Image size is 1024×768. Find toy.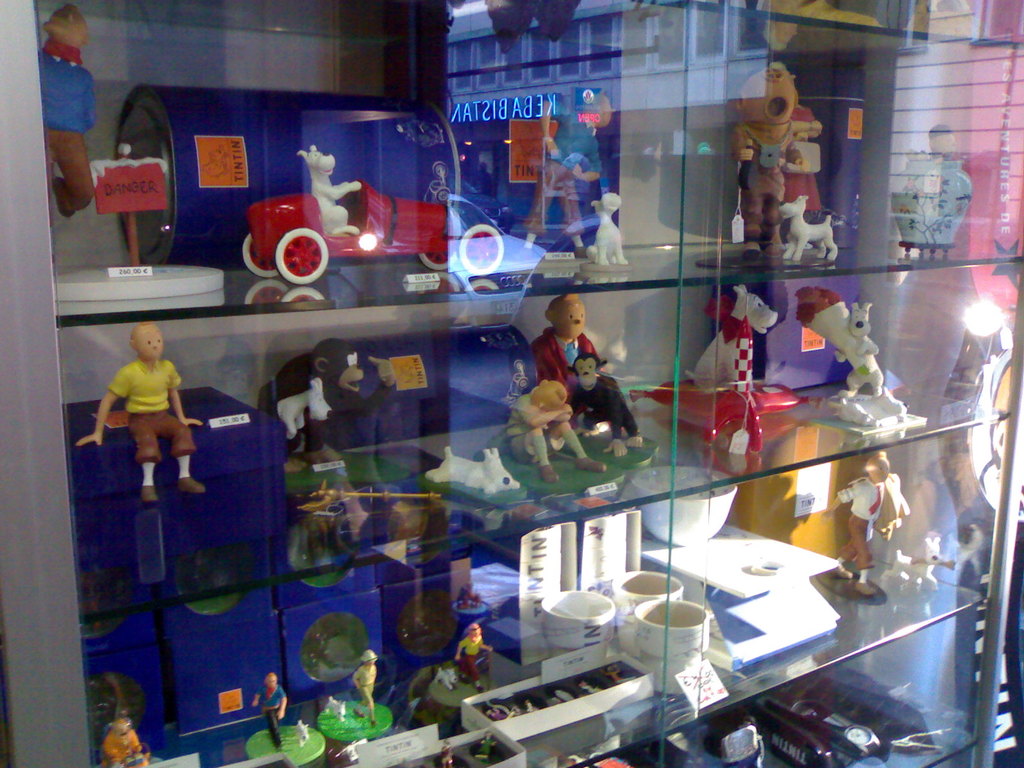
l=780, t=105, r=824, b=213.
